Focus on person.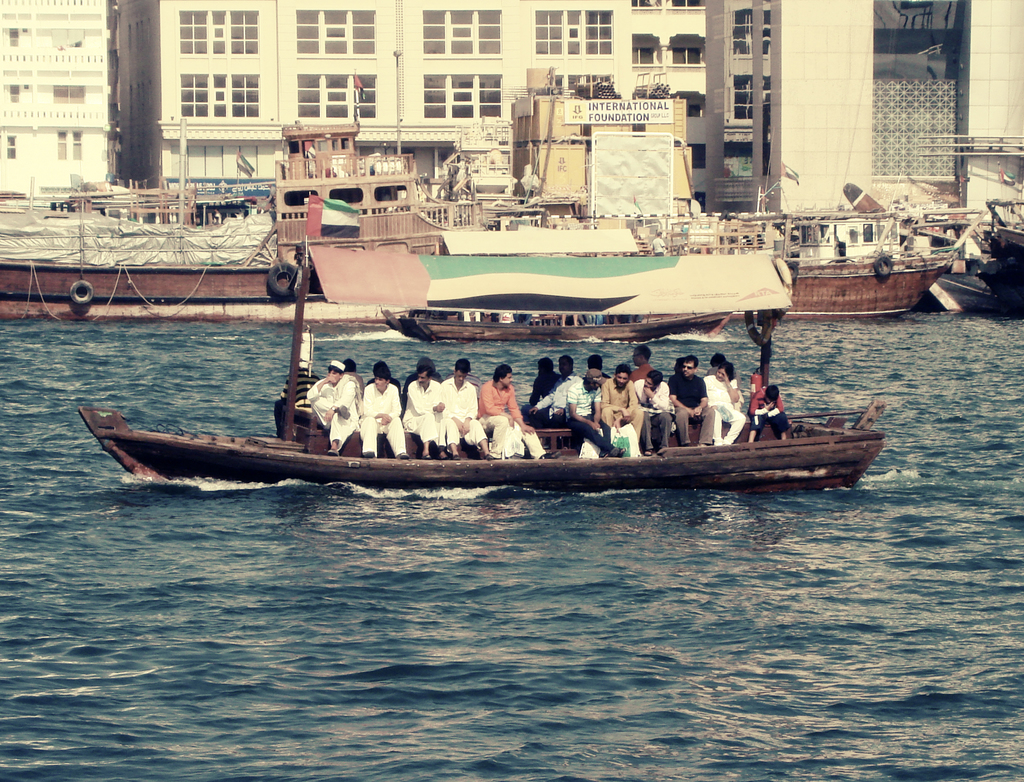
Focused at [666, 354, 718, 443].
